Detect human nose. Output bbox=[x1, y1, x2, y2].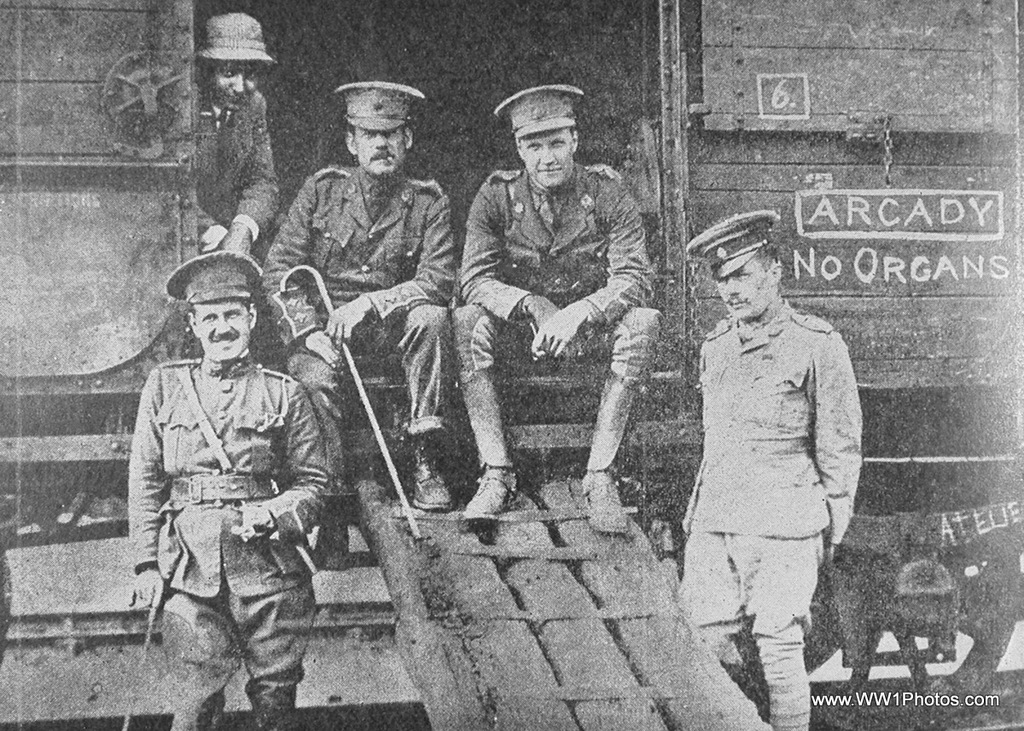
bbox=[373, 135, 387, 154].
